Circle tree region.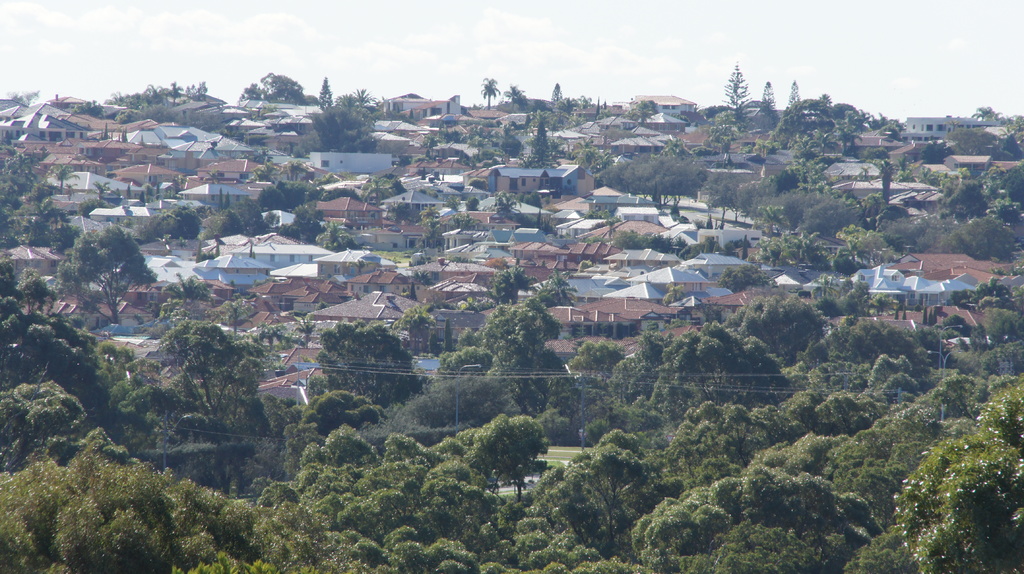
Region: [left=277, top=199, right=326, bottom=243].
